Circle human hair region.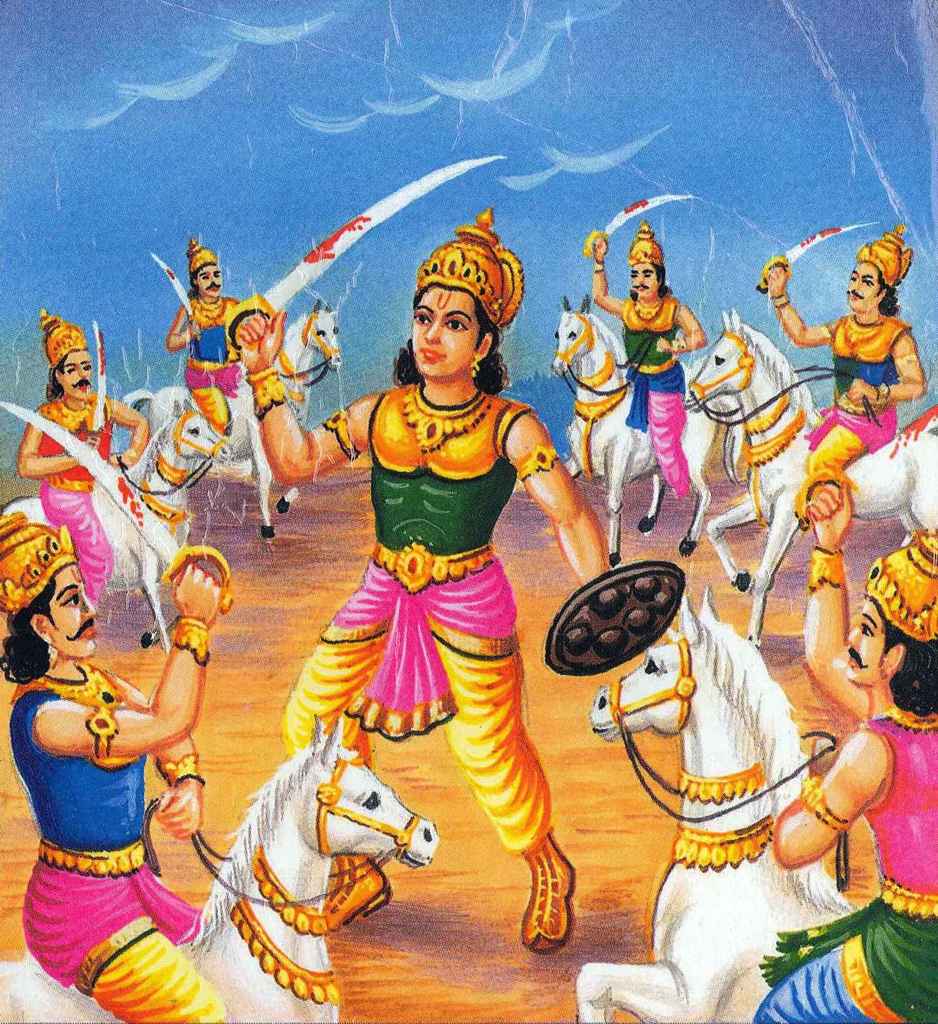
Region: (44,355,67,401).
